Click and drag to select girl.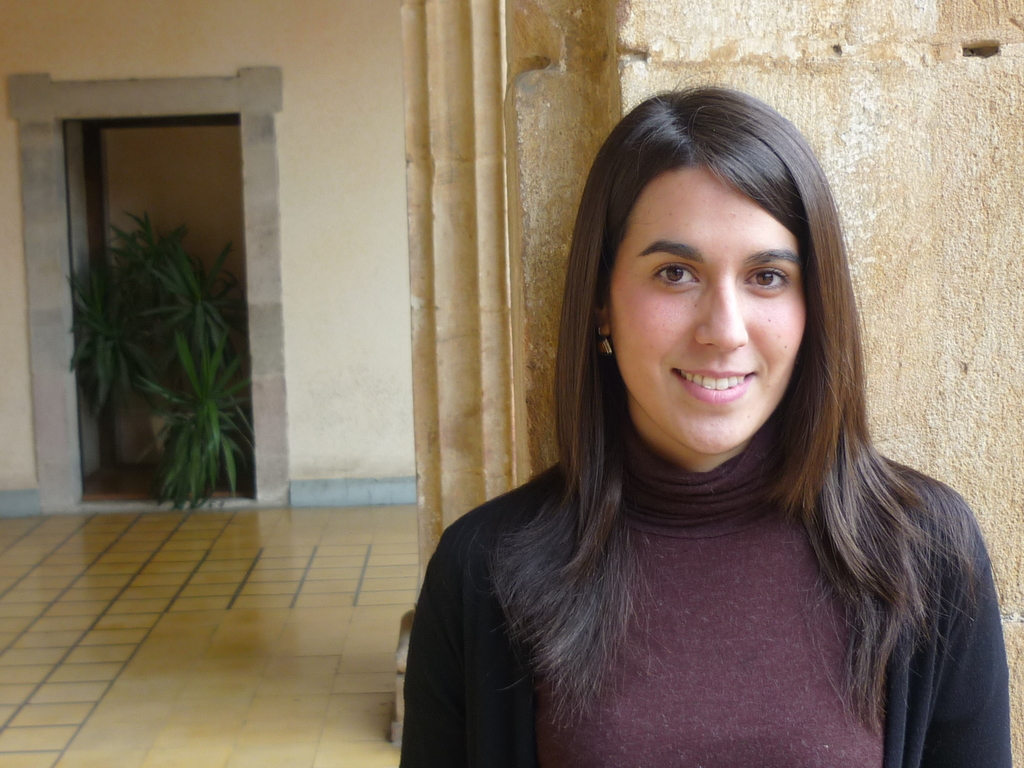
Selection: (395,79,1010,767).
